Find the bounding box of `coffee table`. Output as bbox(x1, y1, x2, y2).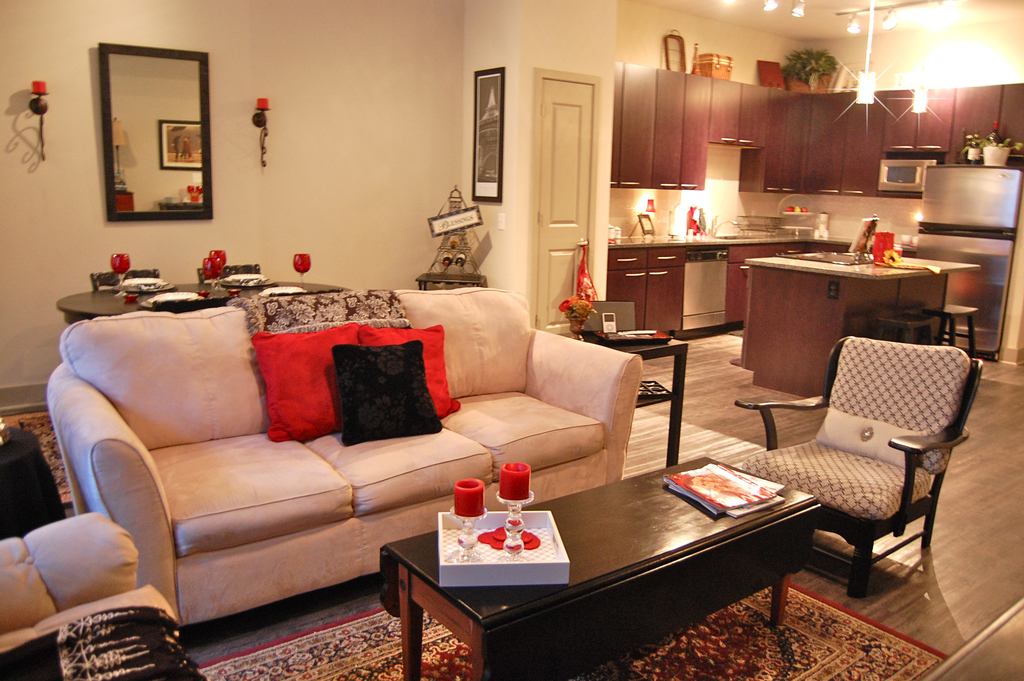
bbox(58, 277, 351, 325).
